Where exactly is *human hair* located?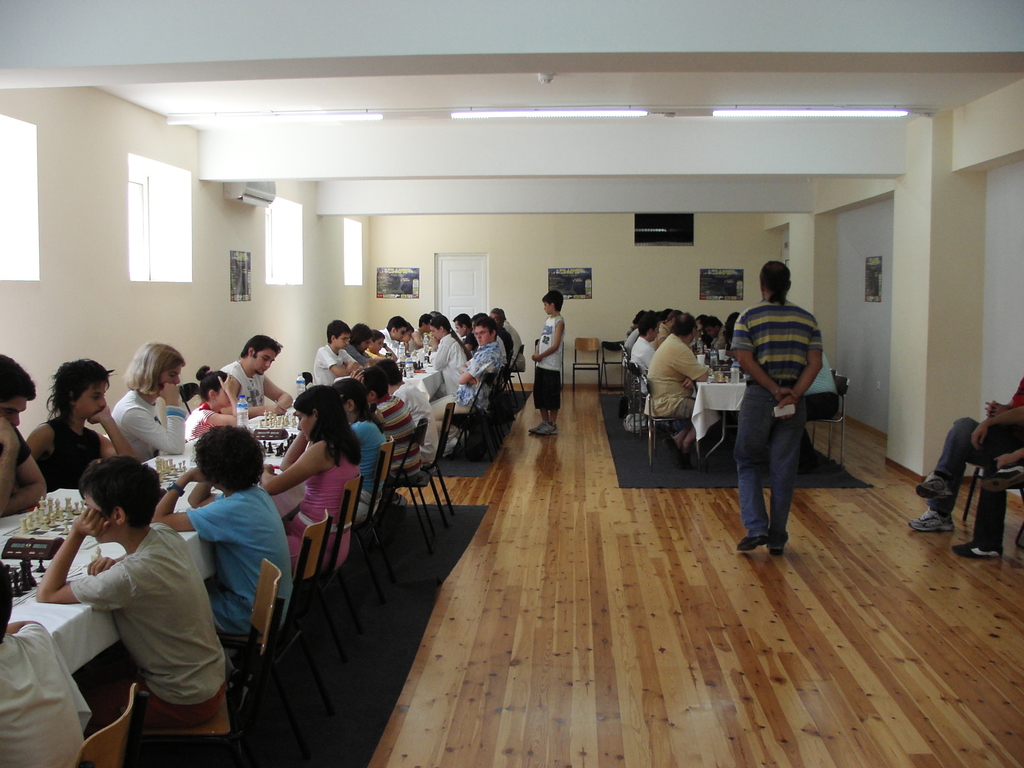
Its bounding box is select_region(45, 356, 118, 423).
